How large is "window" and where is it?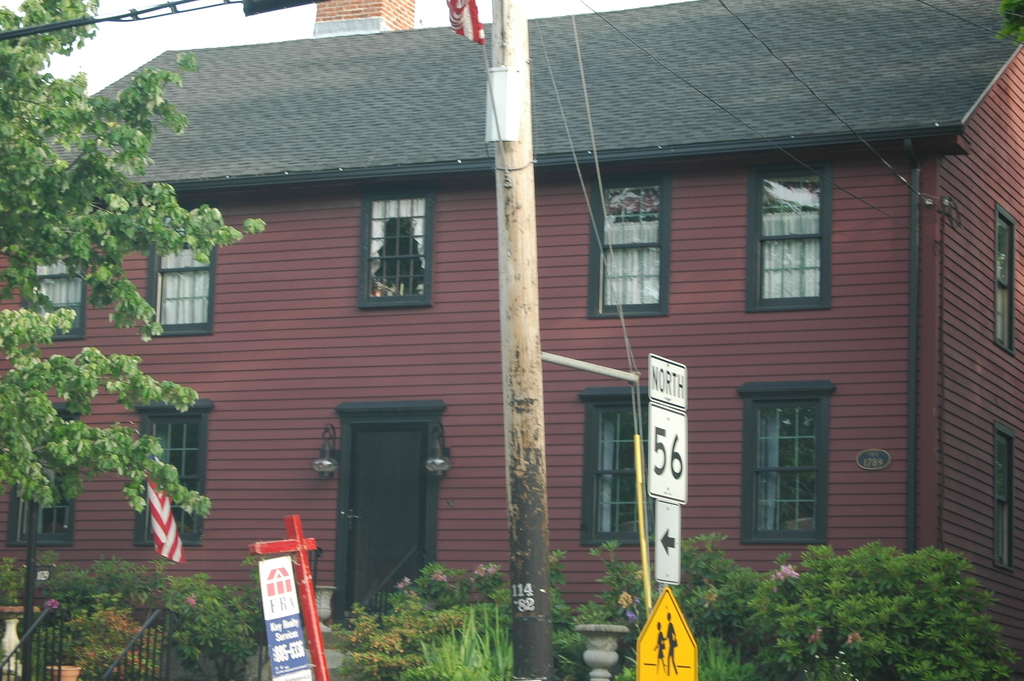
Bounding box: crop(24, 254, 83, 339).
